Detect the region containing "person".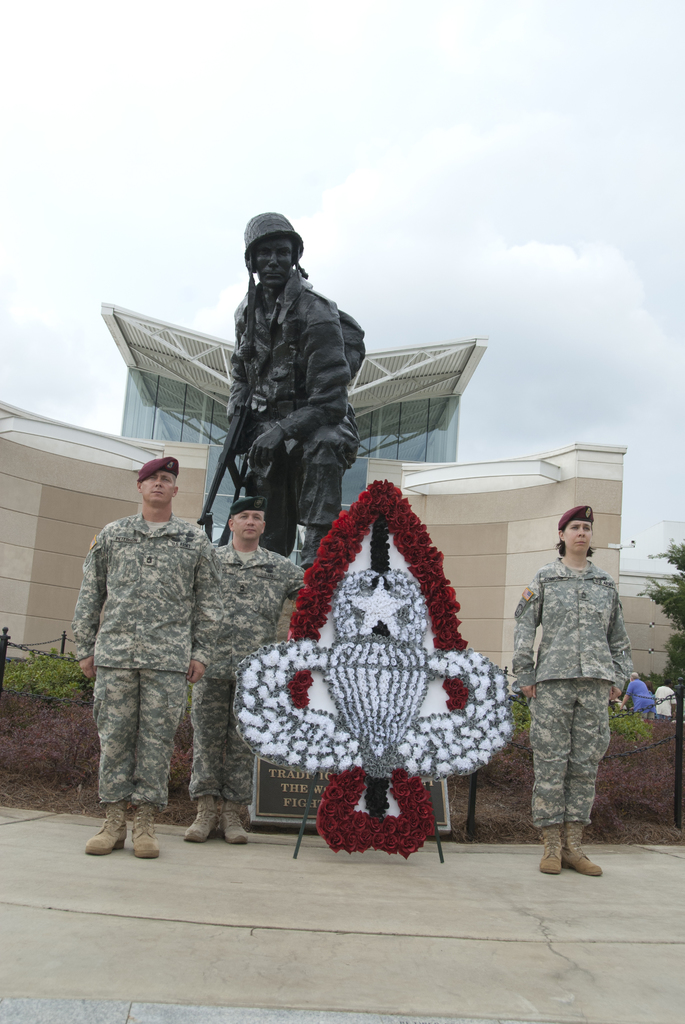
l=67, t=458, r=223, b=863.
